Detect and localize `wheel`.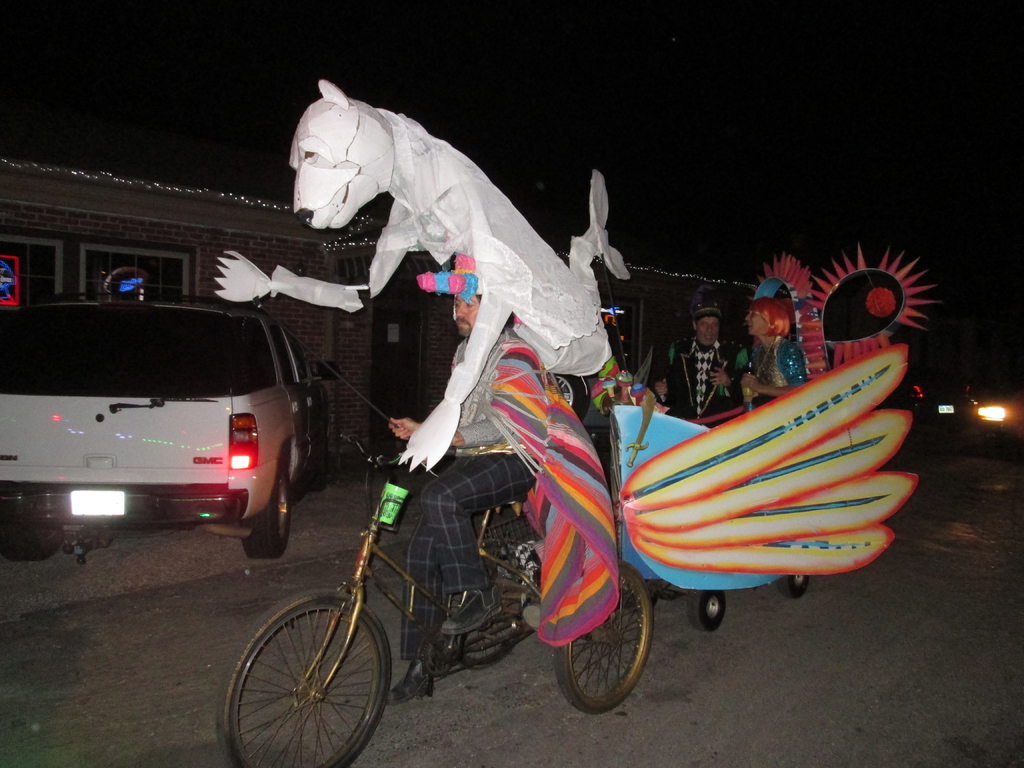
Localized at 2 518 65 560.
